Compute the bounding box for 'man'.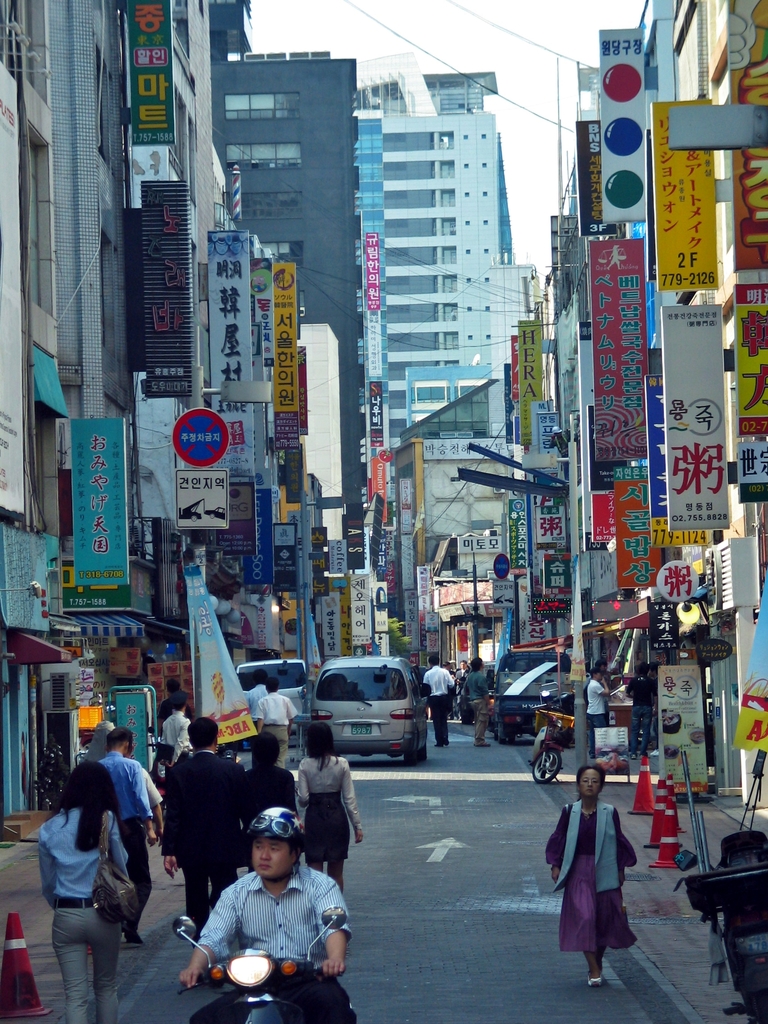
(x1=93, y1=724, x2=150, y2=940).
